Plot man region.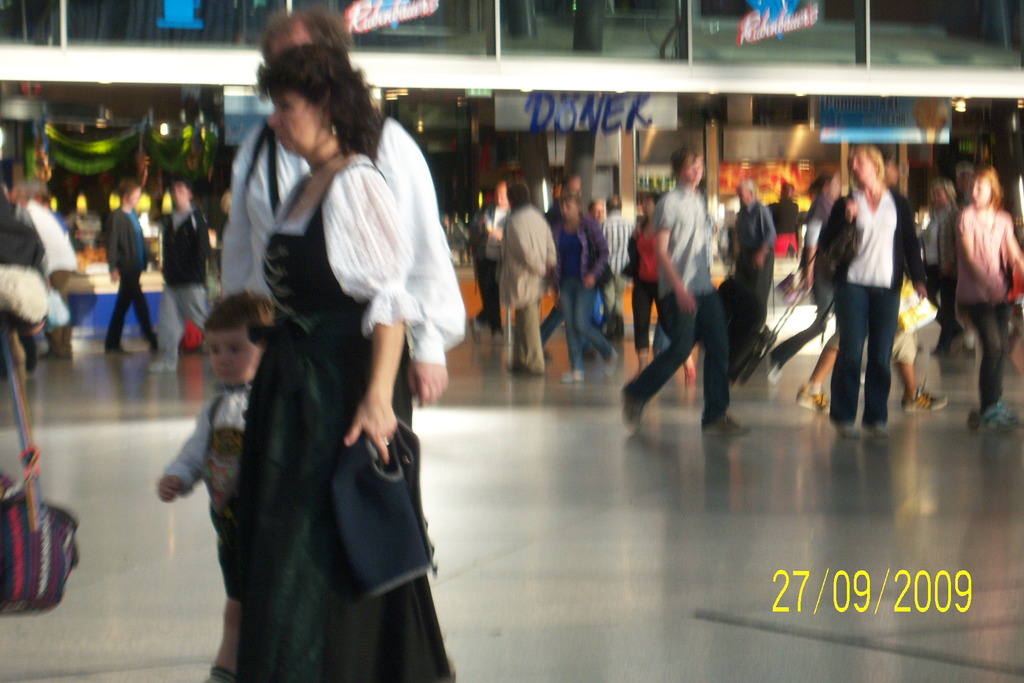
Plotted at 218/5/471/410.
